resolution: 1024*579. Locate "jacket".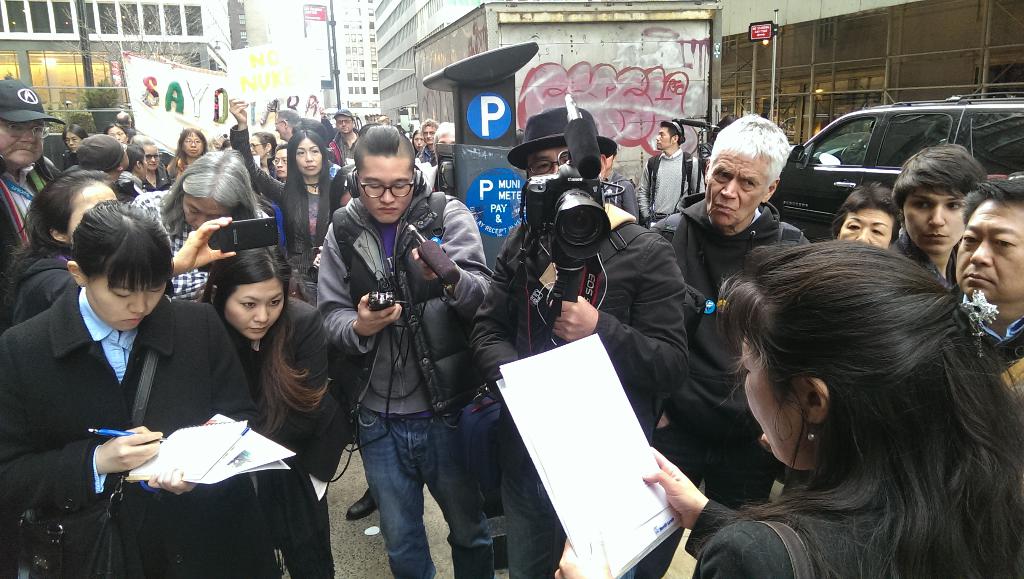
{"left": 307, "top": 145, "right": 489, "bottom": 441}.
